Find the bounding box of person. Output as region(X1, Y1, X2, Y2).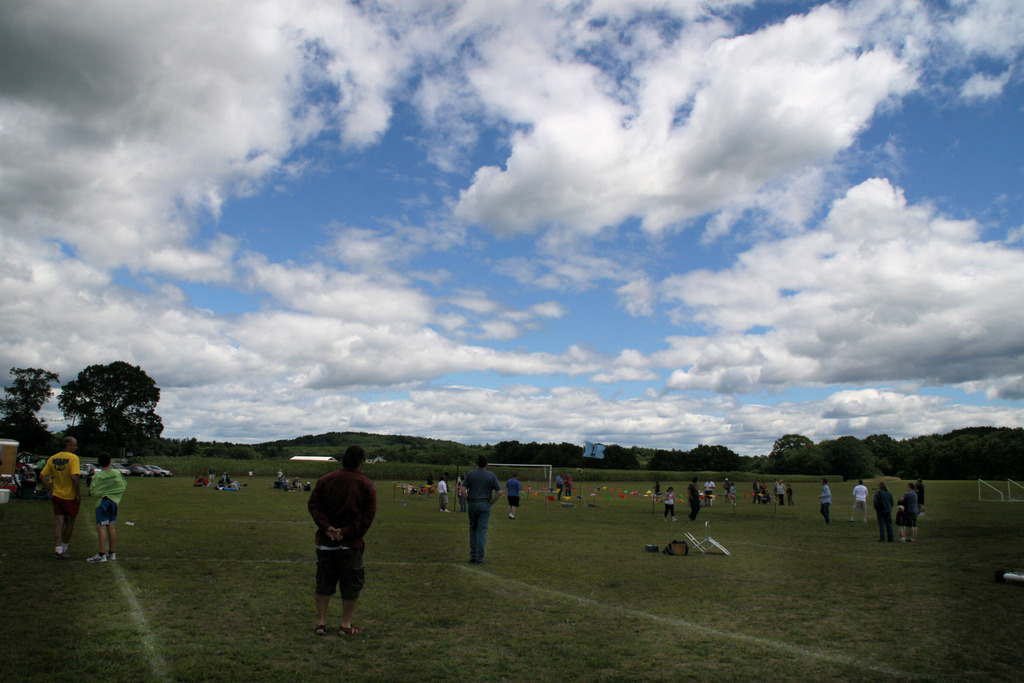
region(467, 457, 500, 564).
